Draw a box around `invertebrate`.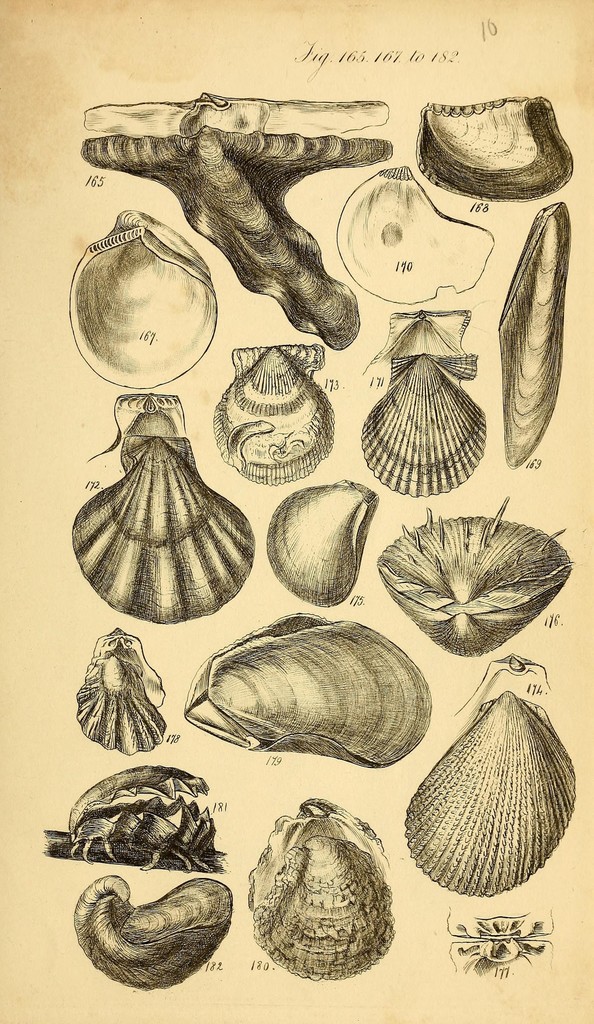
bbox=(268, 479, 377, 614).
